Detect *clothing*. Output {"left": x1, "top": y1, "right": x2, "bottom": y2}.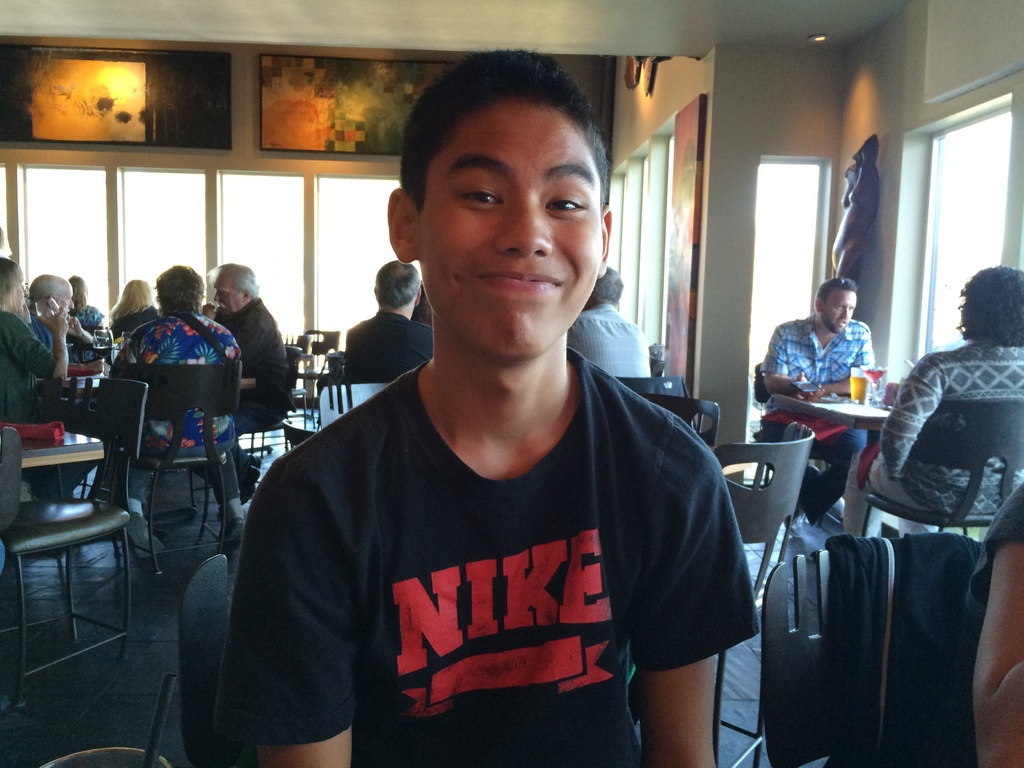
{"left": 767, "top": 316, "right": 869, "bottom": 513}.
